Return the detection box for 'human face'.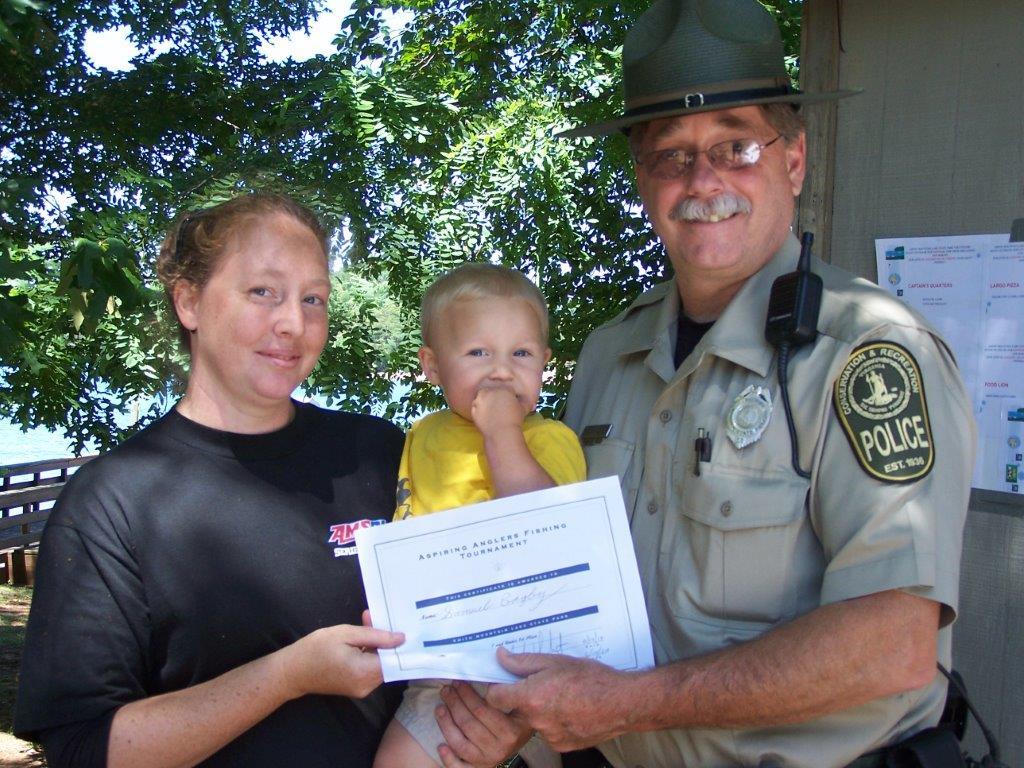
crop(434, 302, 548, 427).
